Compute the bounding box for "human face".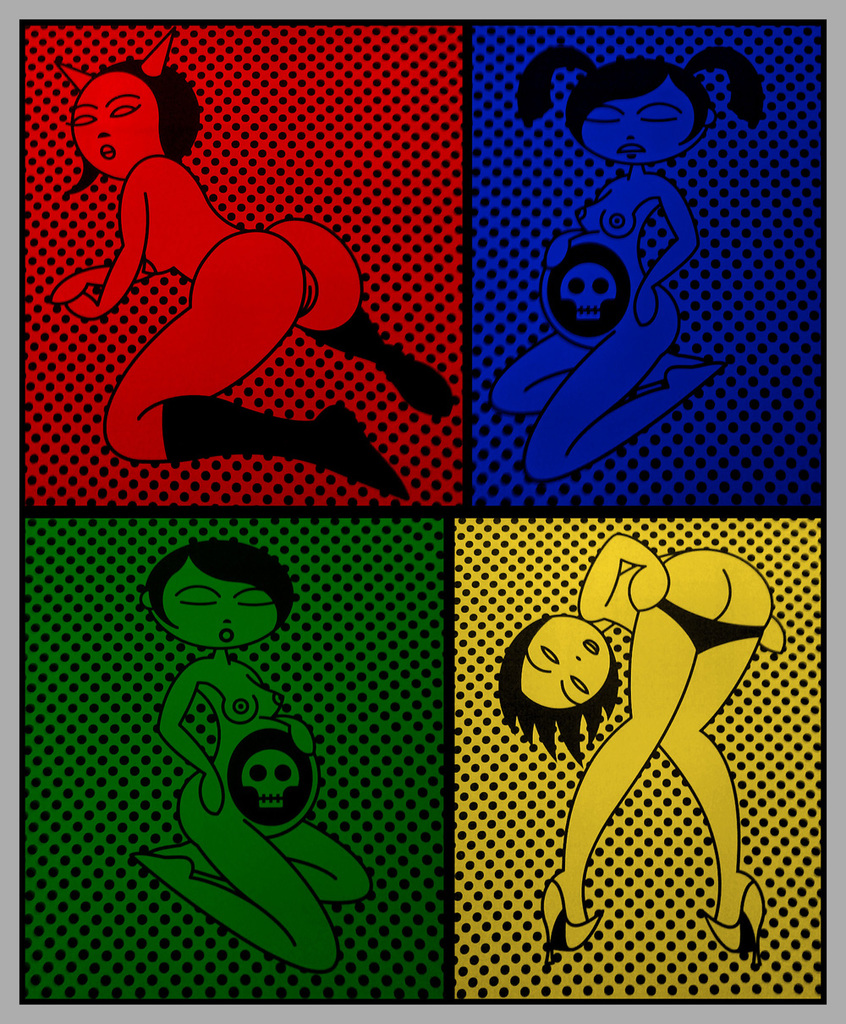
[left=158, top=563, right=277, bottom=649].
